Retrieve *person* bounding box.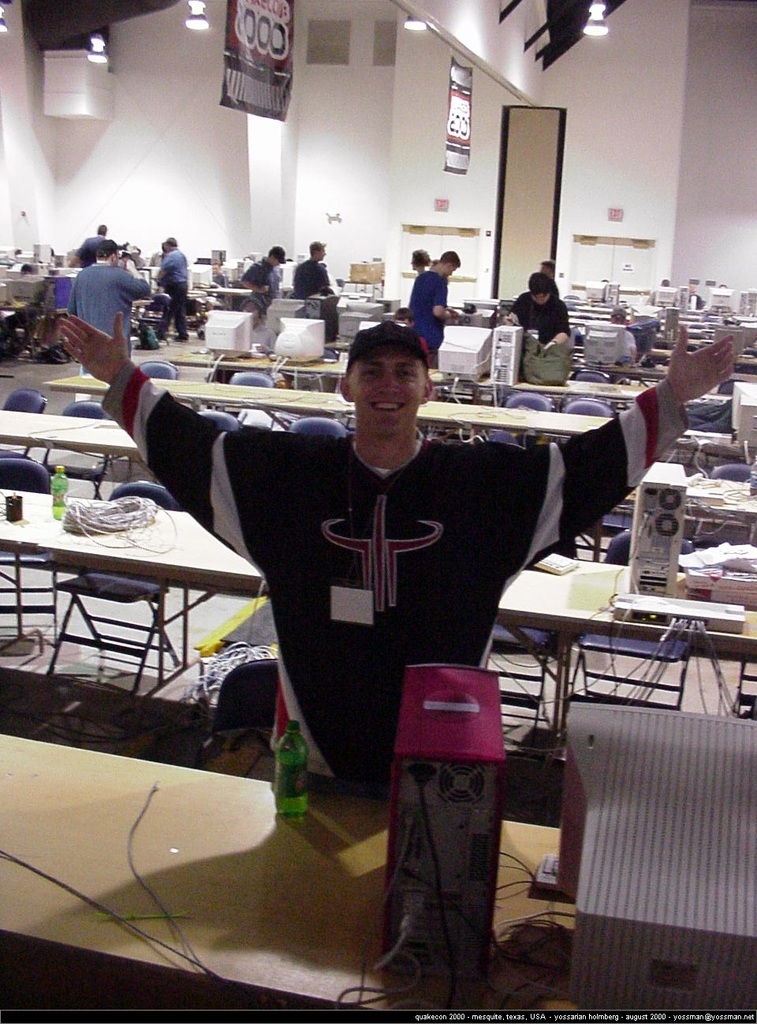
Bounding box: (x1=244, y1=249, x2=282, y2=316).
